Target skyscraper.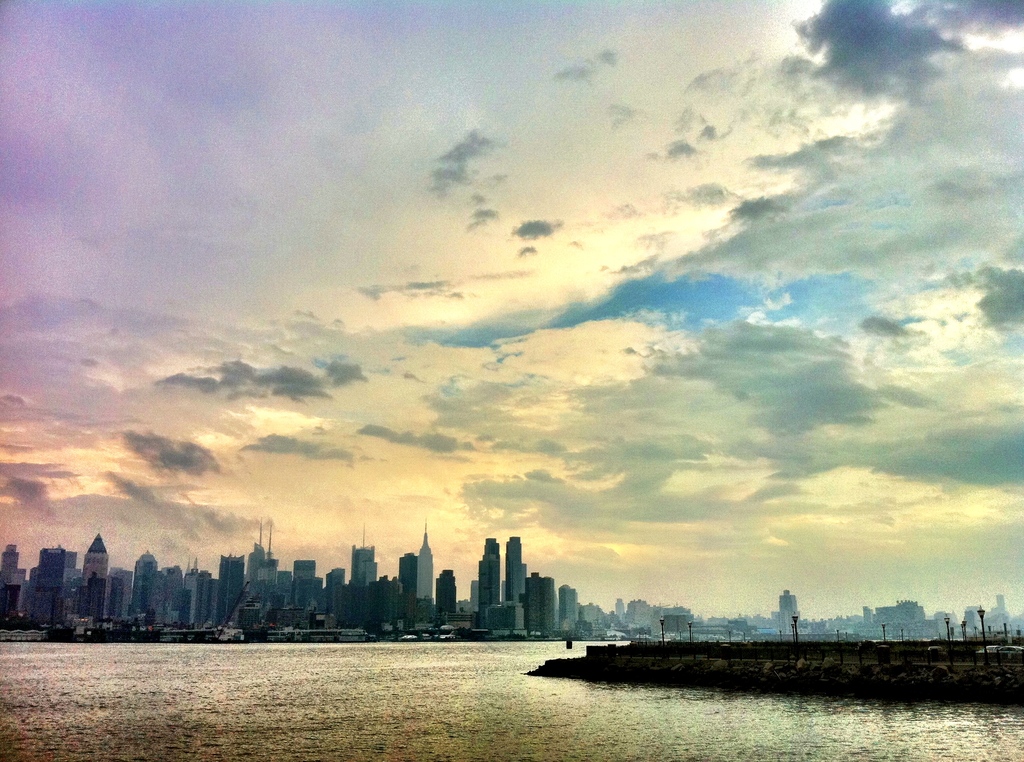
Target region: crop(472, 582, 482, 619).
